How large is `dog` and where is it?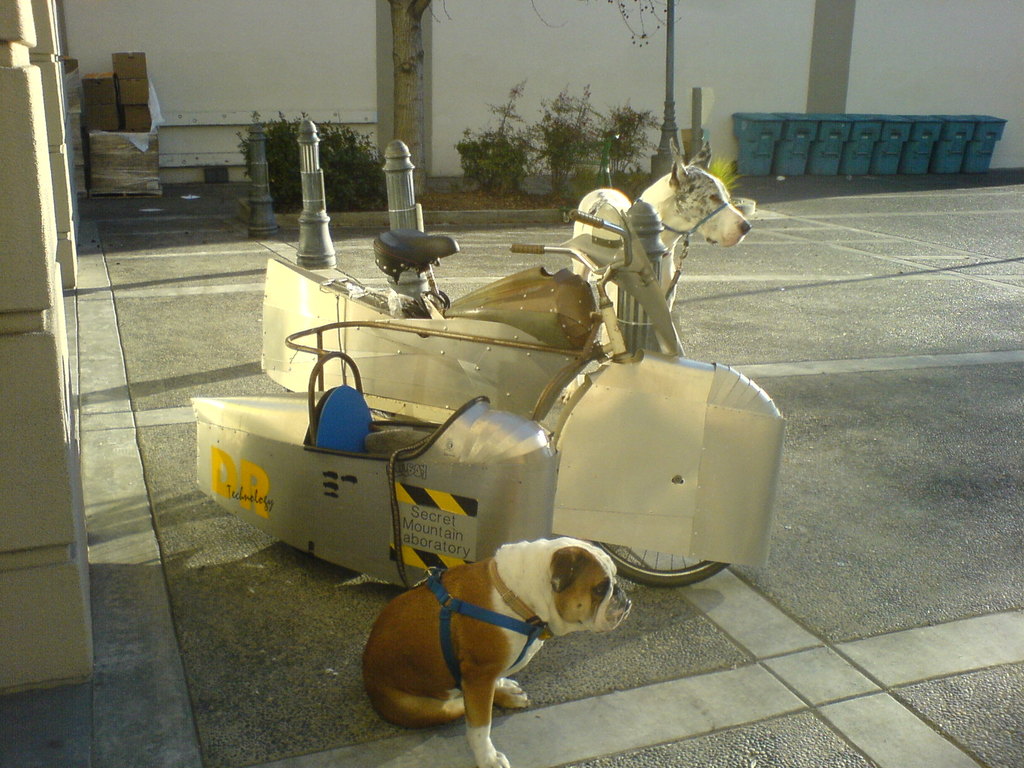
Bounding box: [x1=567, y1=138, x2=749, y2=357].
